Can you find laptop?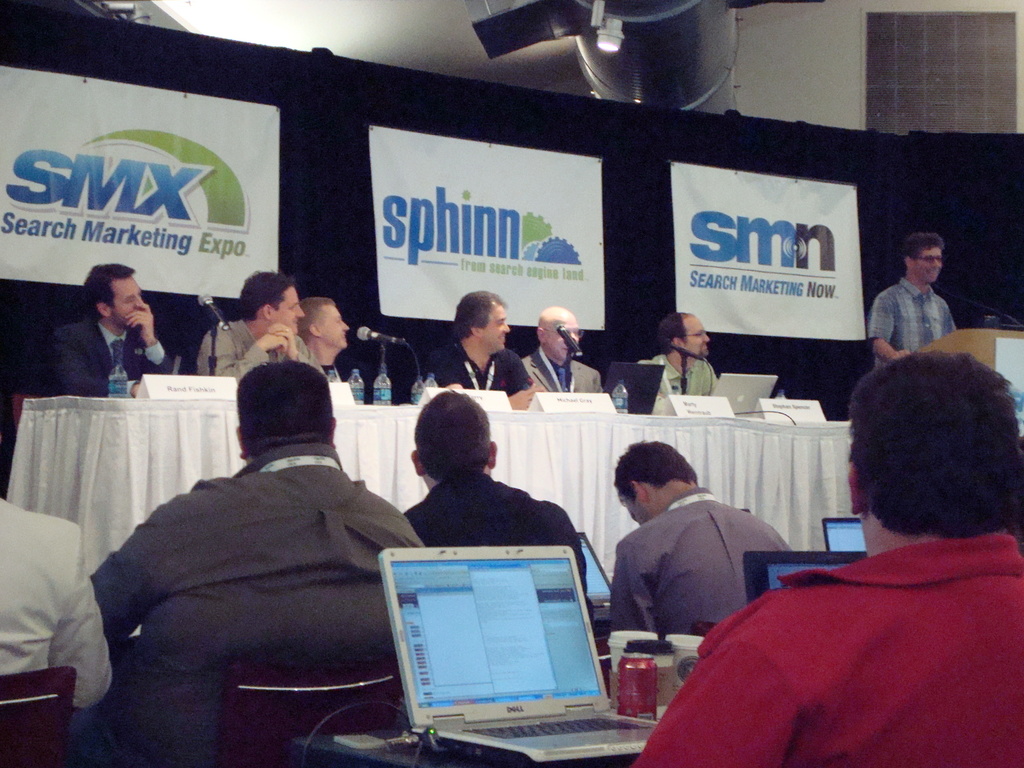
Yes, bounding box: 361/536/617/751.
